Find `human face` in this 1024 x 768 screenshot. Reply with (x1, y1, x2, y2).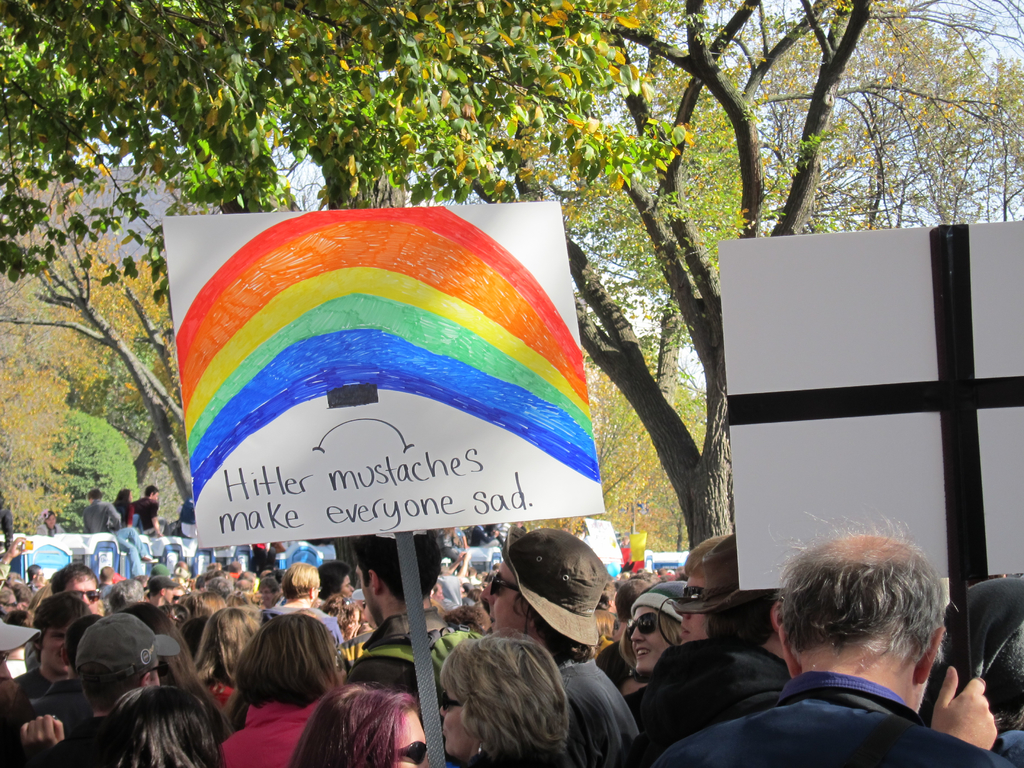
(483, 564, 533, 630).
